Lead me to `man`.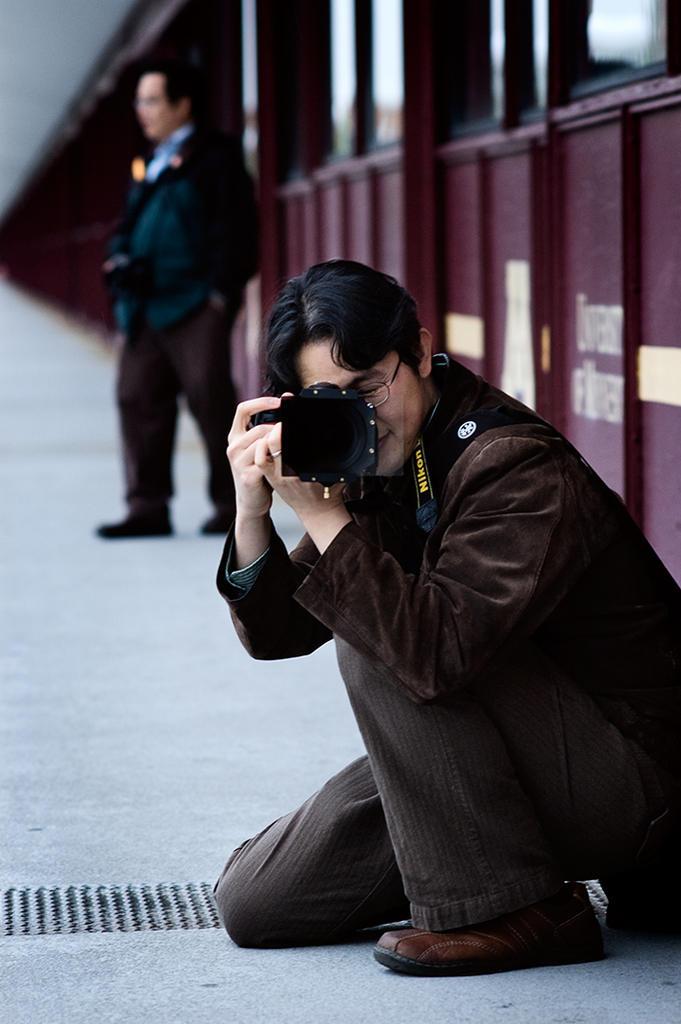
Lead to (270, 253, 680, 981).
